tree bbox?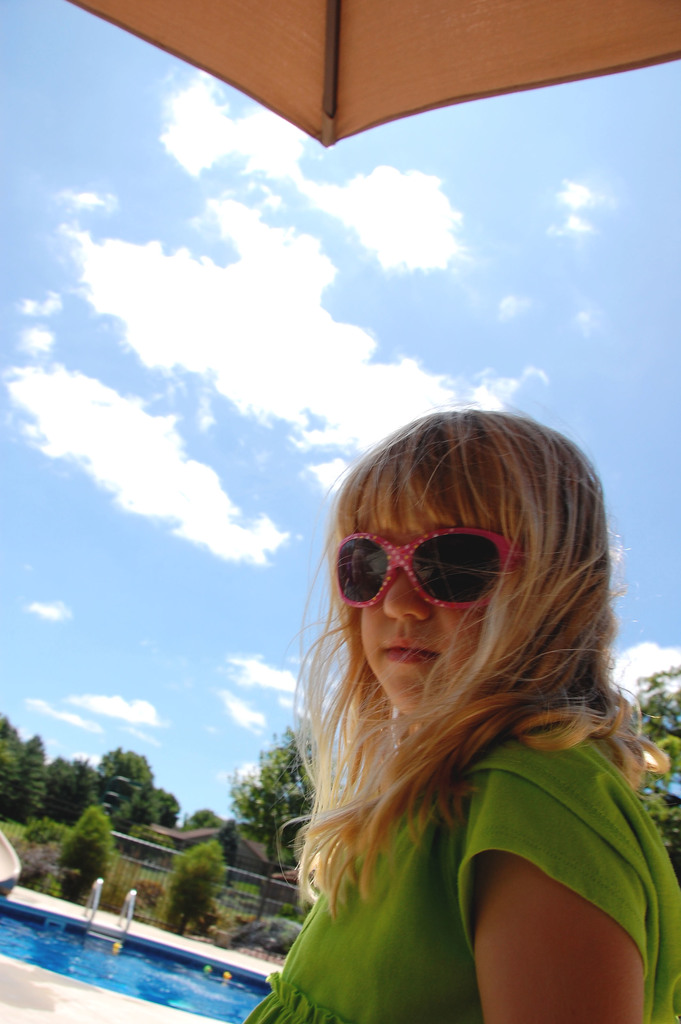
{"x1": 152, "y1": 780, "x2": 182, "y2": 830}
